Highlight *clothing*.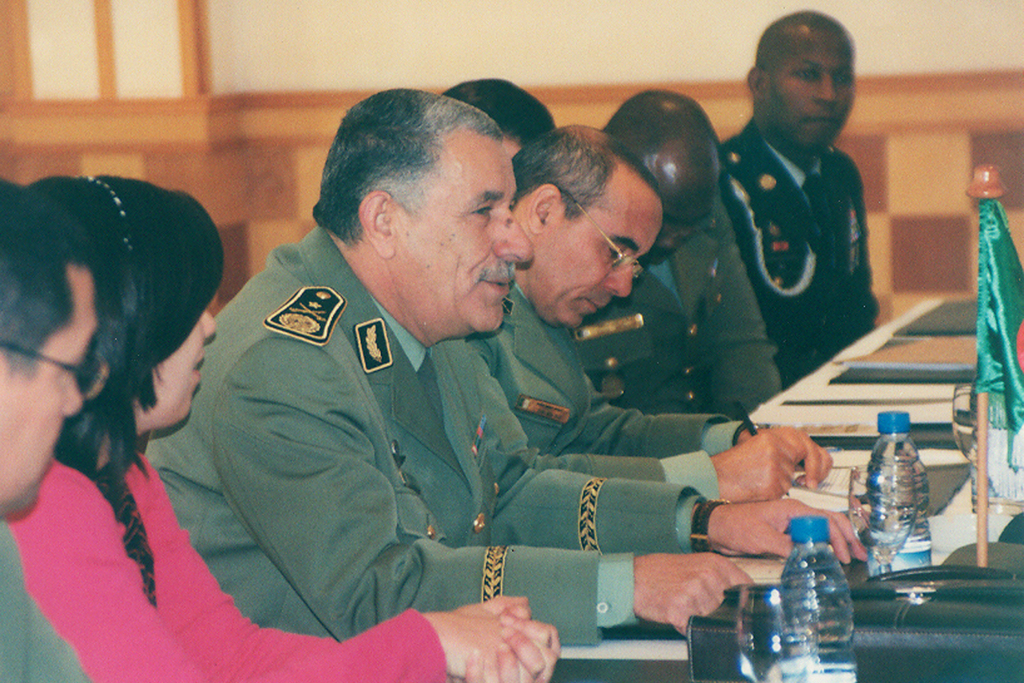
Highlighted region: [720, 119, 876, 381].
